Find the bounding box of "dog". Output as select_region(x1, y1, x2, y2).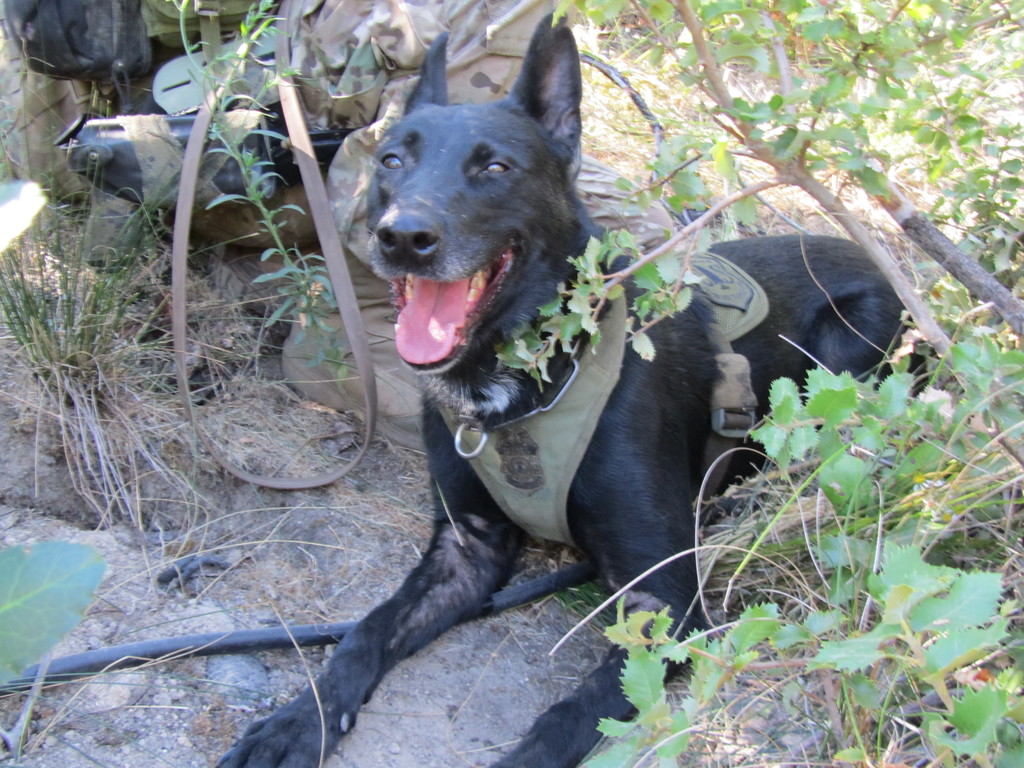
select_region(204, 19, 948, 767).
